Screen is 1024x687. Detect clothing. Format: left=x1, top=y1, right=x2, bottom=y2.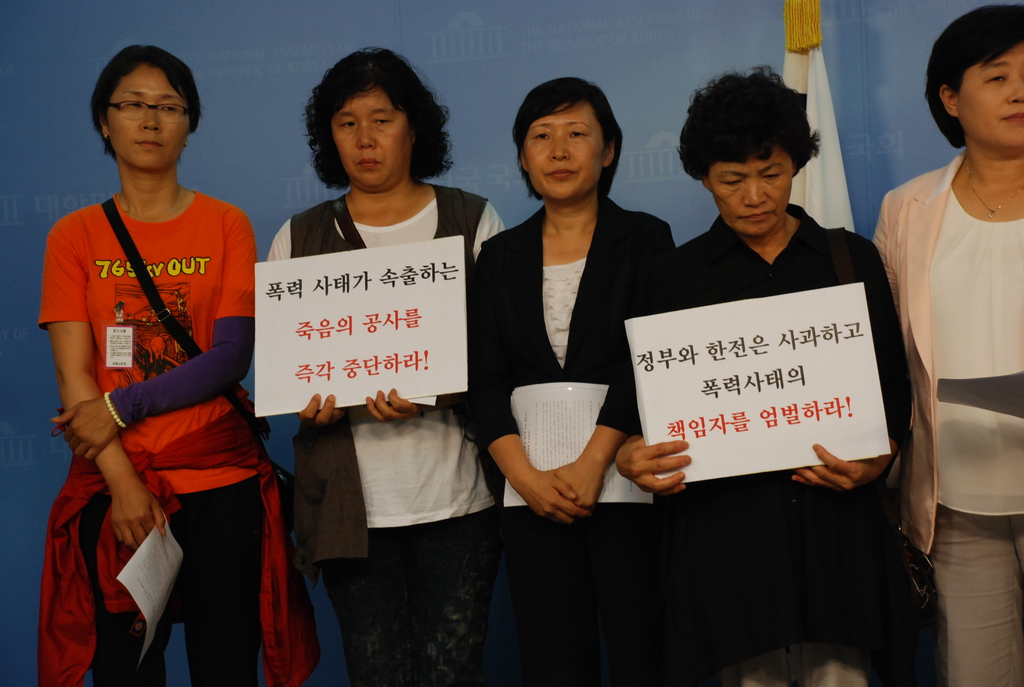
left=269, top=182, right=513, bottom=686.
